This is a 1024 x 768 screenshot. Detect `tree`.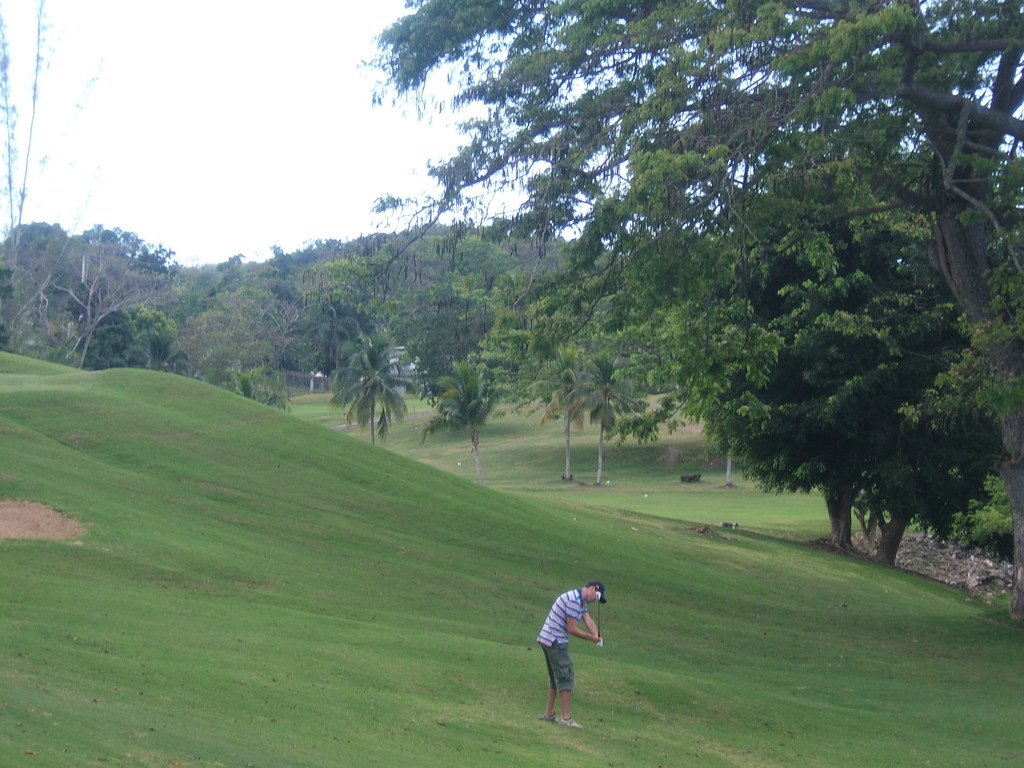
rect(10, 230, 72, 337).
